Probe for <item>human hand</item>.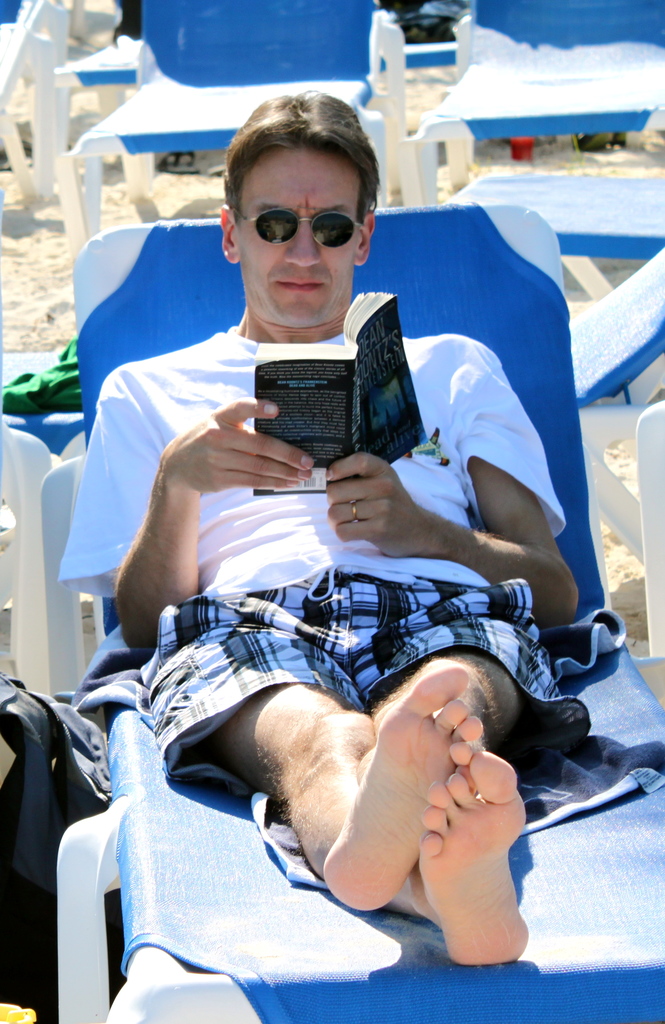
Probe result: 133/389/313/525.
